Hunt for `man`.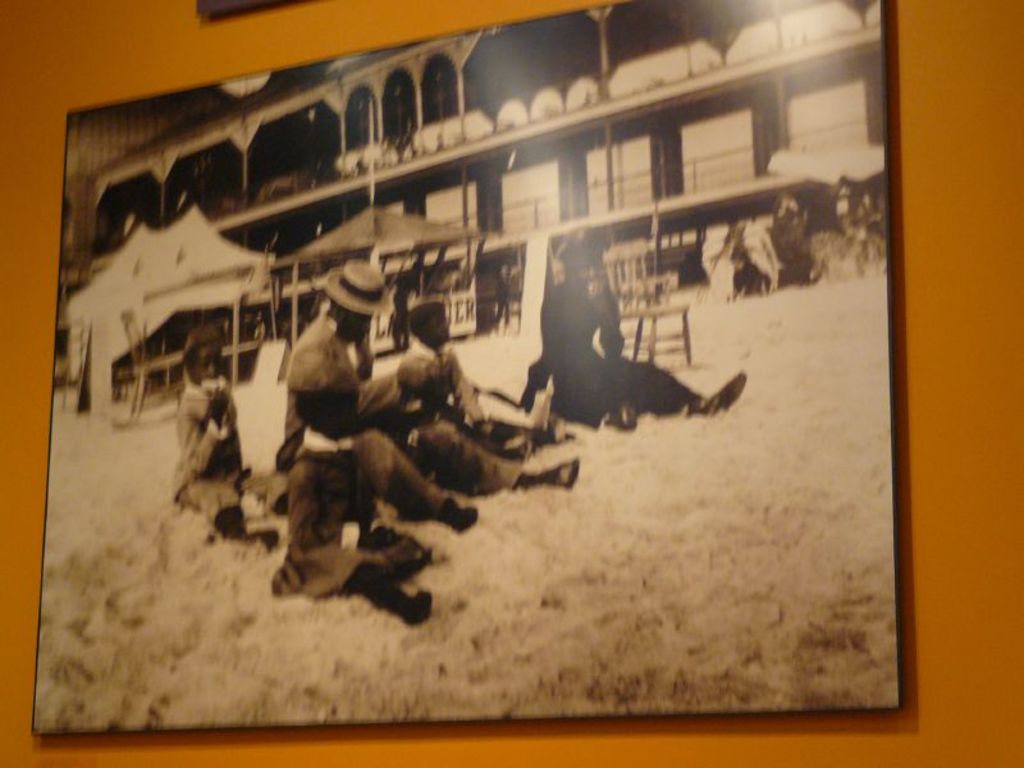
Hunted down at left=276, top=260, right=580, bottom=498.
